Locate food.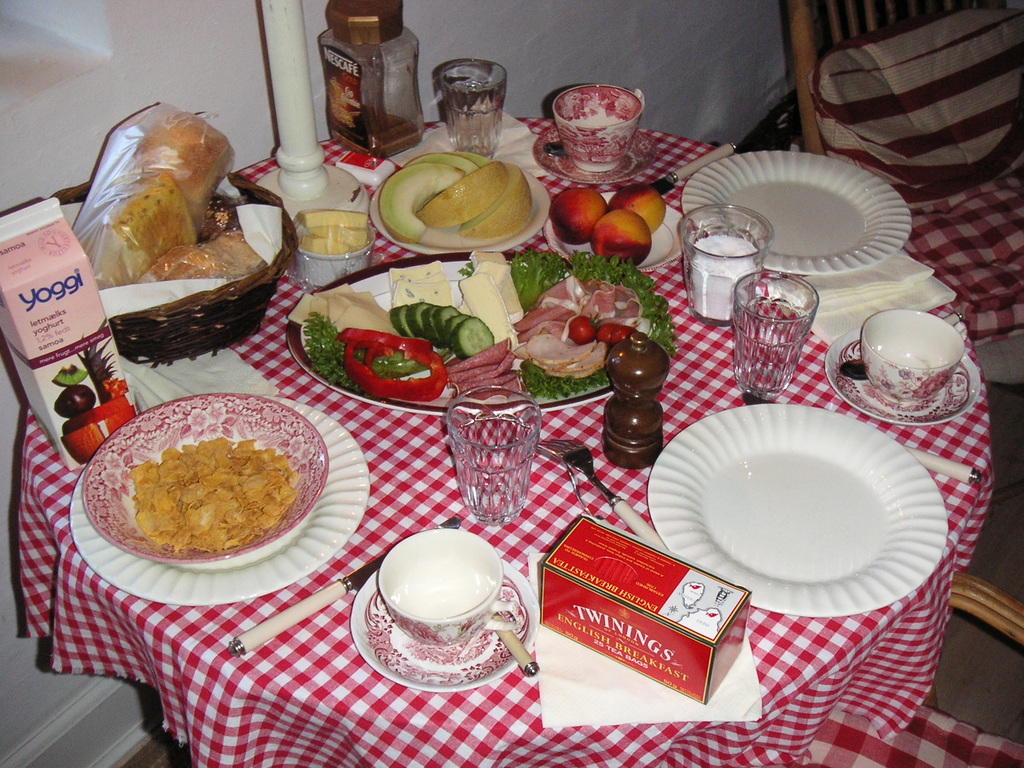
Bounding box: 550:183:667:268.
